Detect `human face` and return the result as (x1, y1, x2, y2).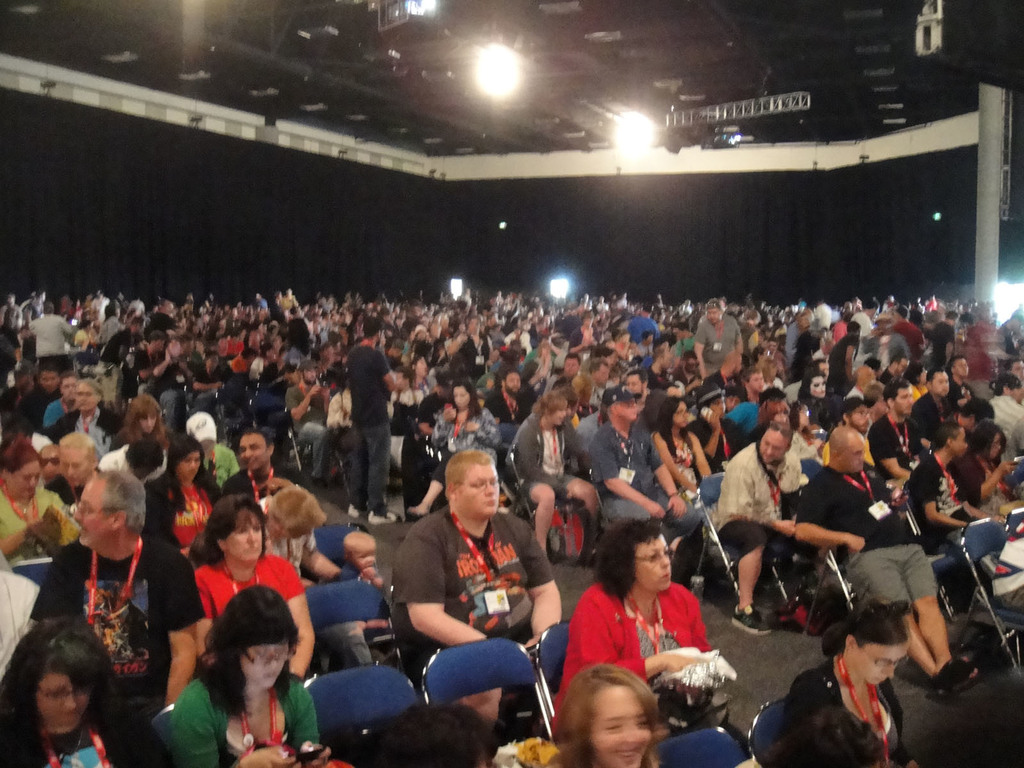
(36, 675, 93, 728).
